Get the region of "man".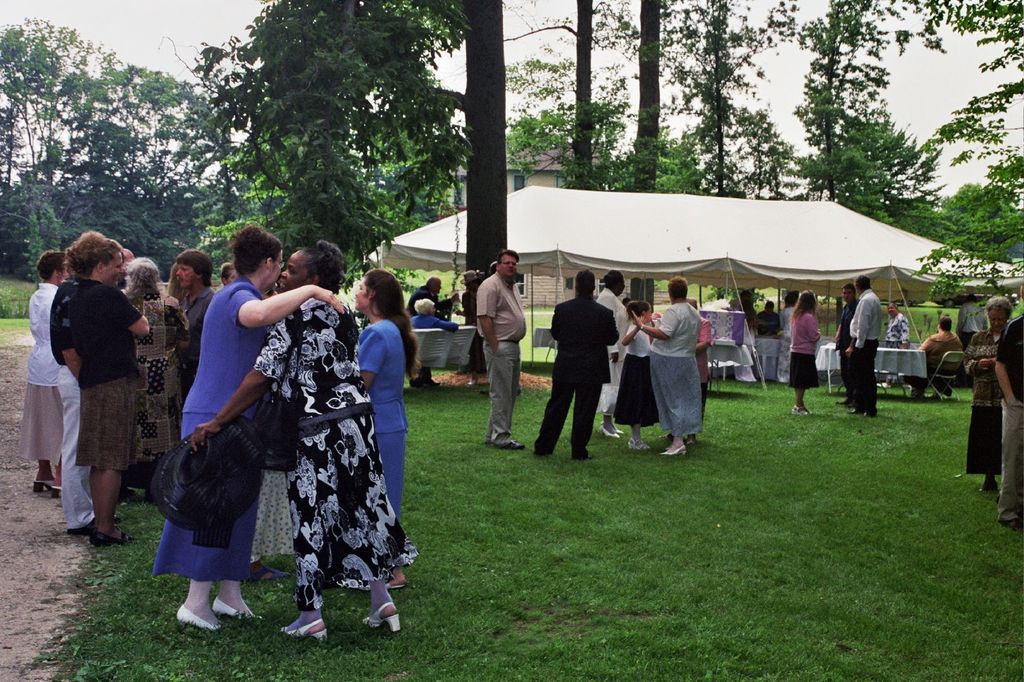
<bbox>757, 300, 779, 334</bbox>.
